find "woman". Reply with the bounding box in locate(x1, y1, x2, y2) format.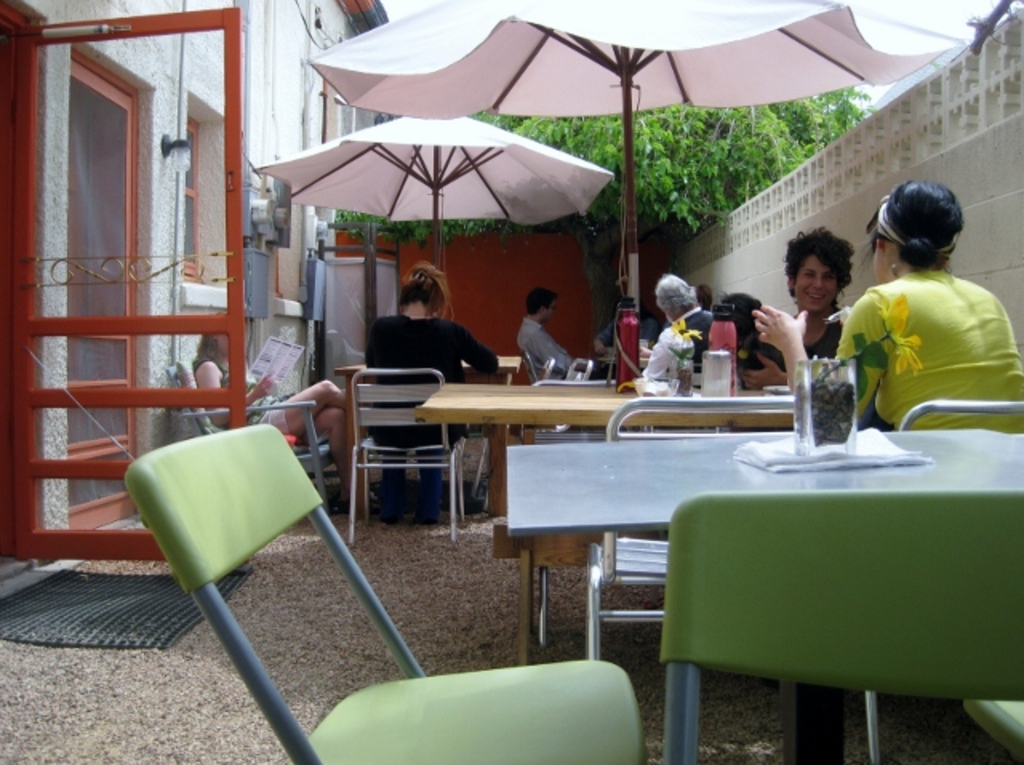
locate(760, 226, 880, 395).
